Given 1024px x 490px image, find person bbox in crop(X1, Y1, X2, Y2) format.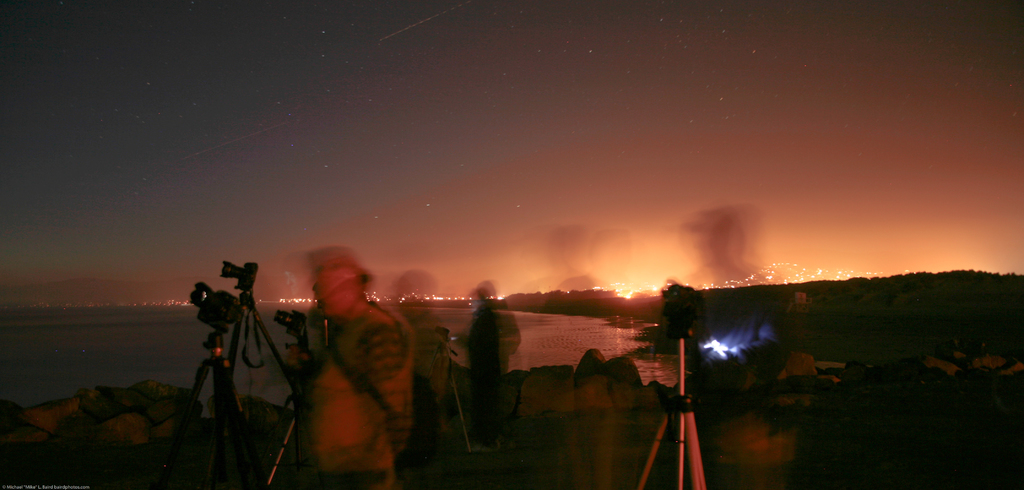
crop(460, 284, 516, 450).
